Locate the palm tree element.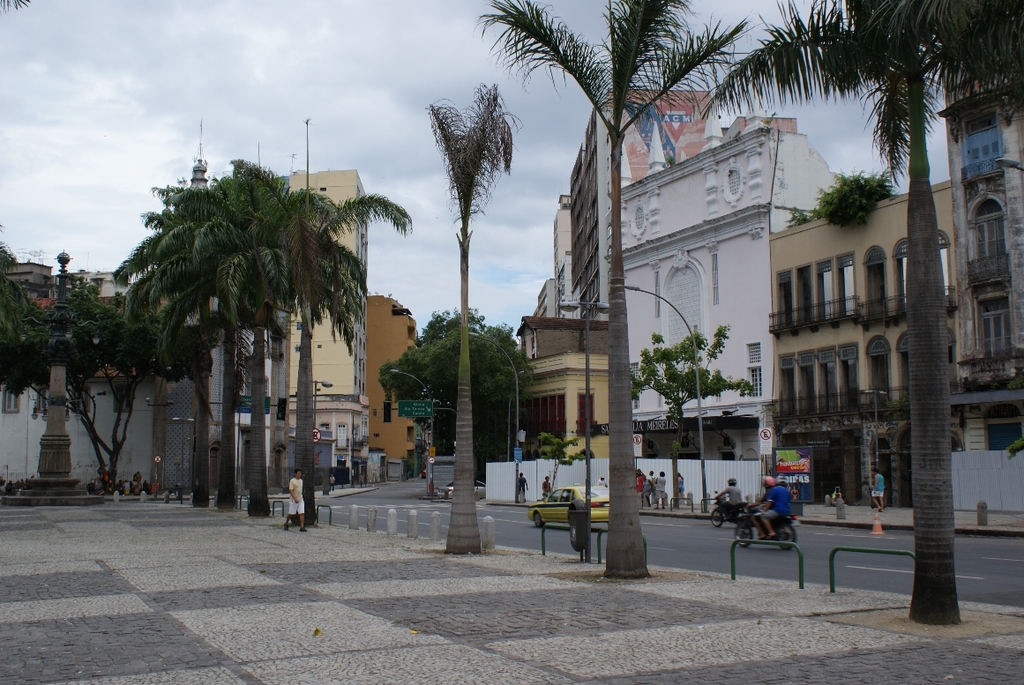
Element bbox: bbox=[636, 328, 721, 528].
